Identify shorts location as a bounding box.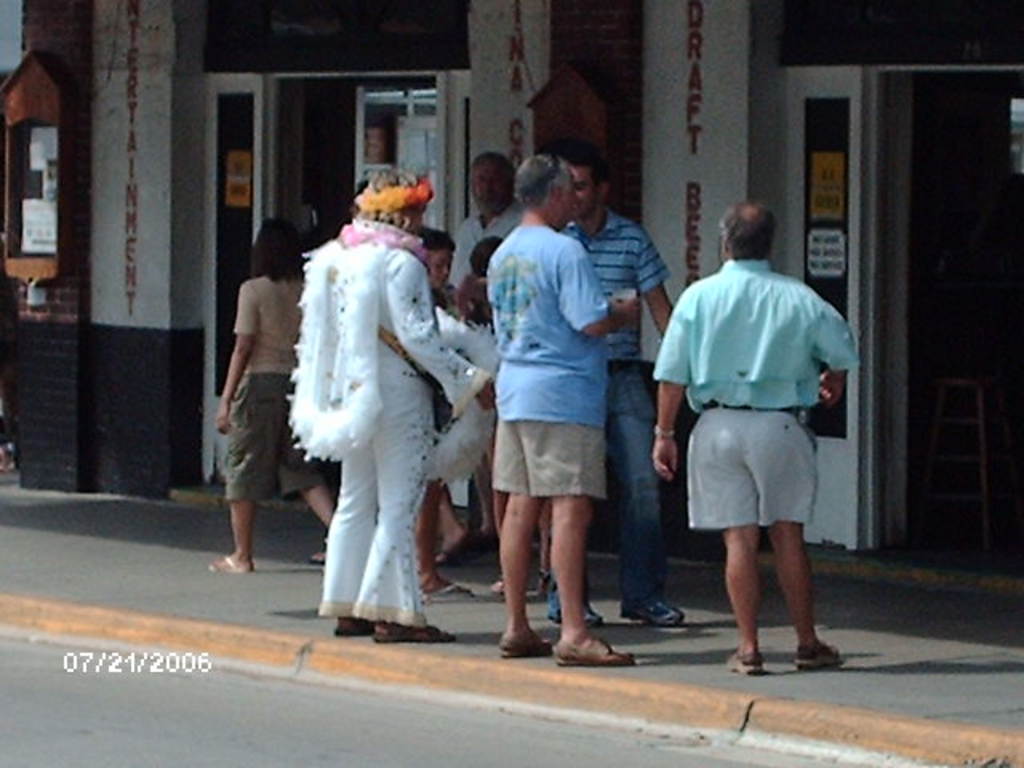
(221,373,325,499).
